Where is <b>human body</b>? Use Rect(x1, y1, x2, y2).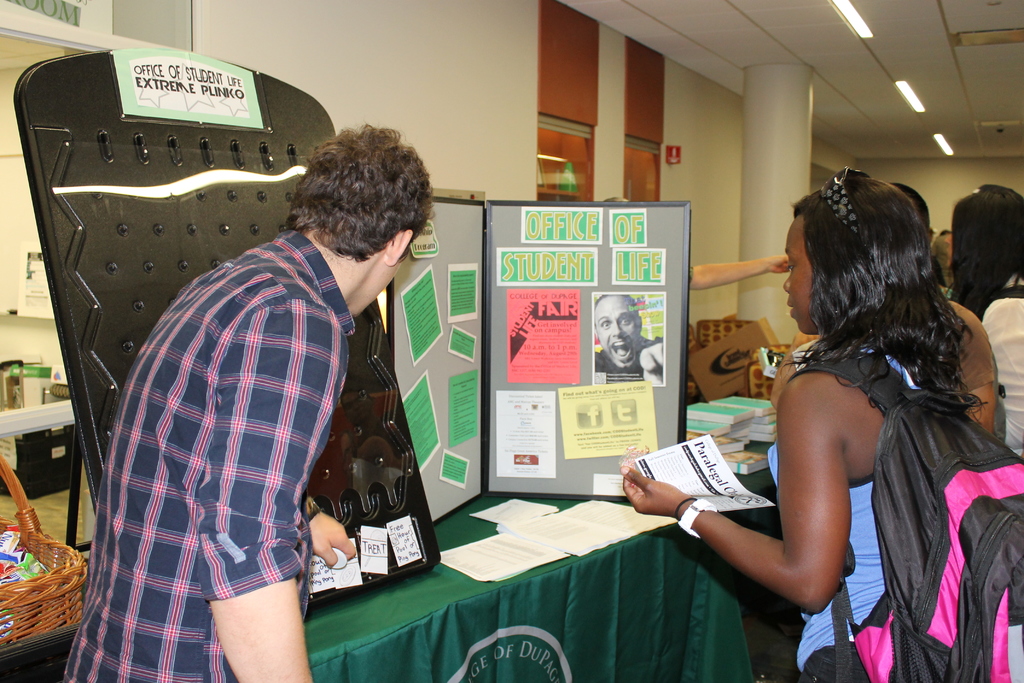
Rect(59, 227, 354, 682).
